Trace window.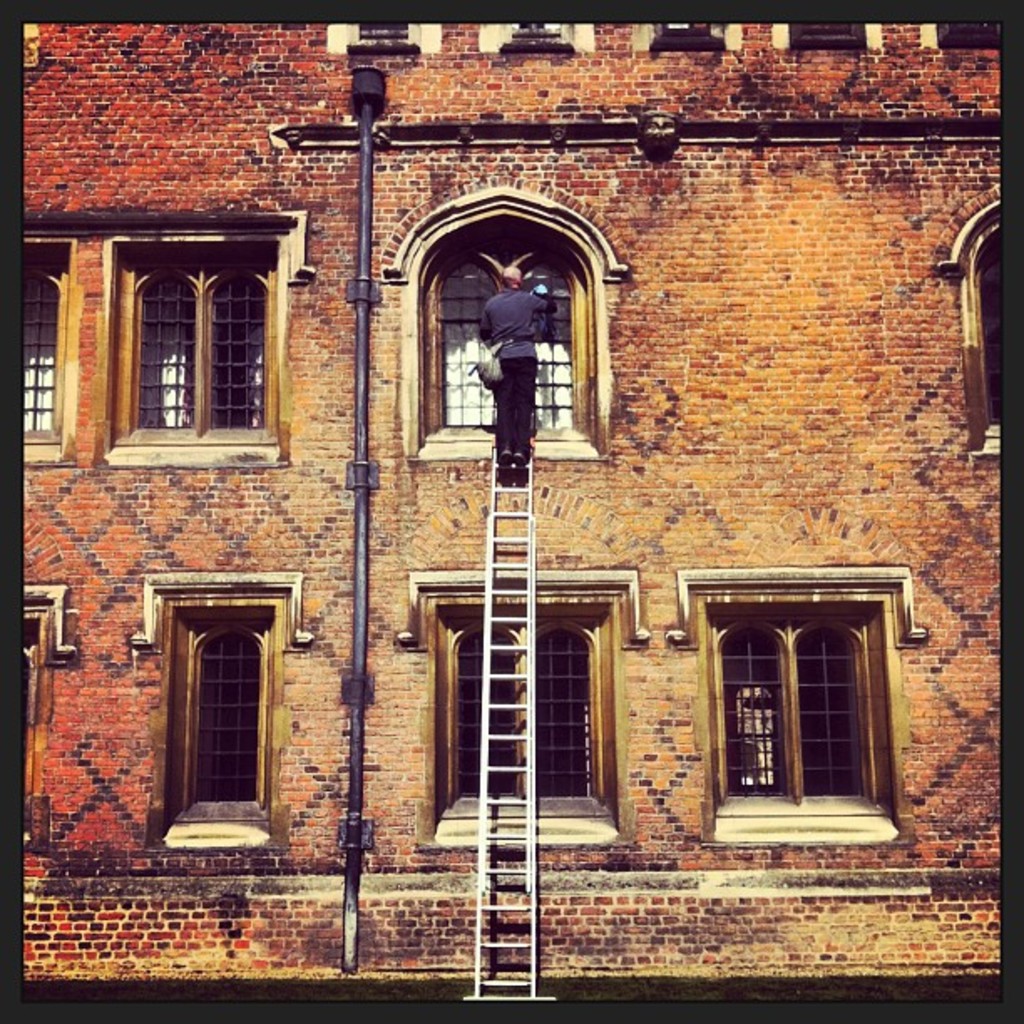
Traced to (110,246,279,442).
